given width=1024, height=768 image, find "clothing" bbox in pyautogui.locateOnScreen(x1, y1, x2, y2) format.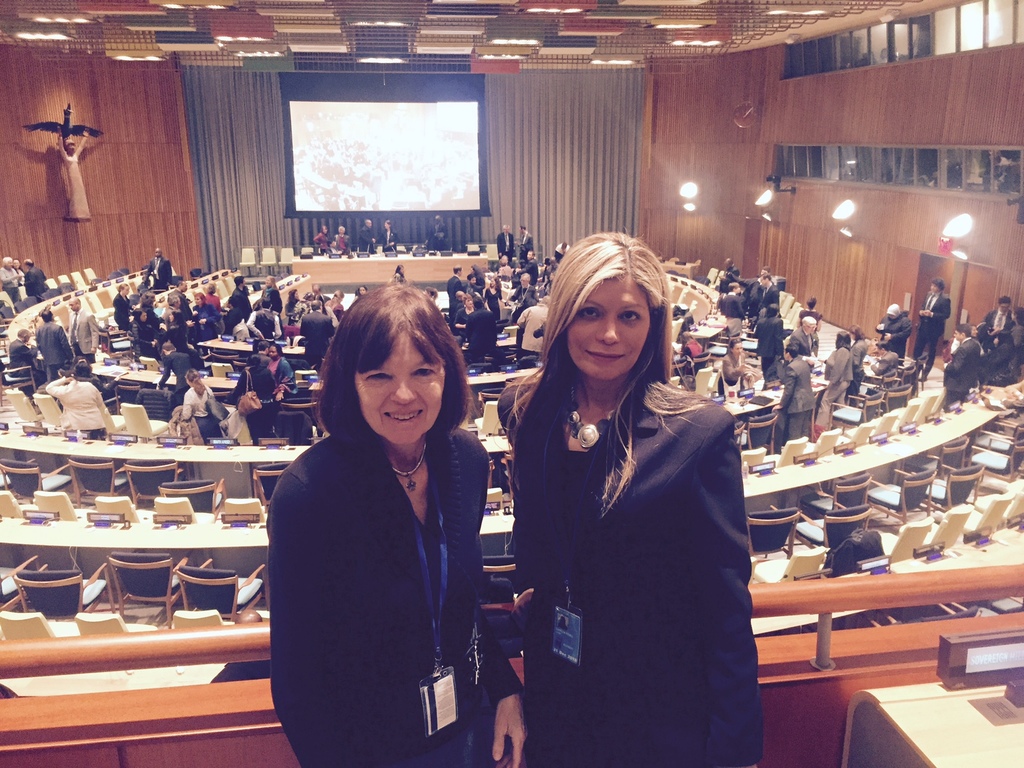
pyautogui.locateOnScreen(112, 292, 129, 339).
